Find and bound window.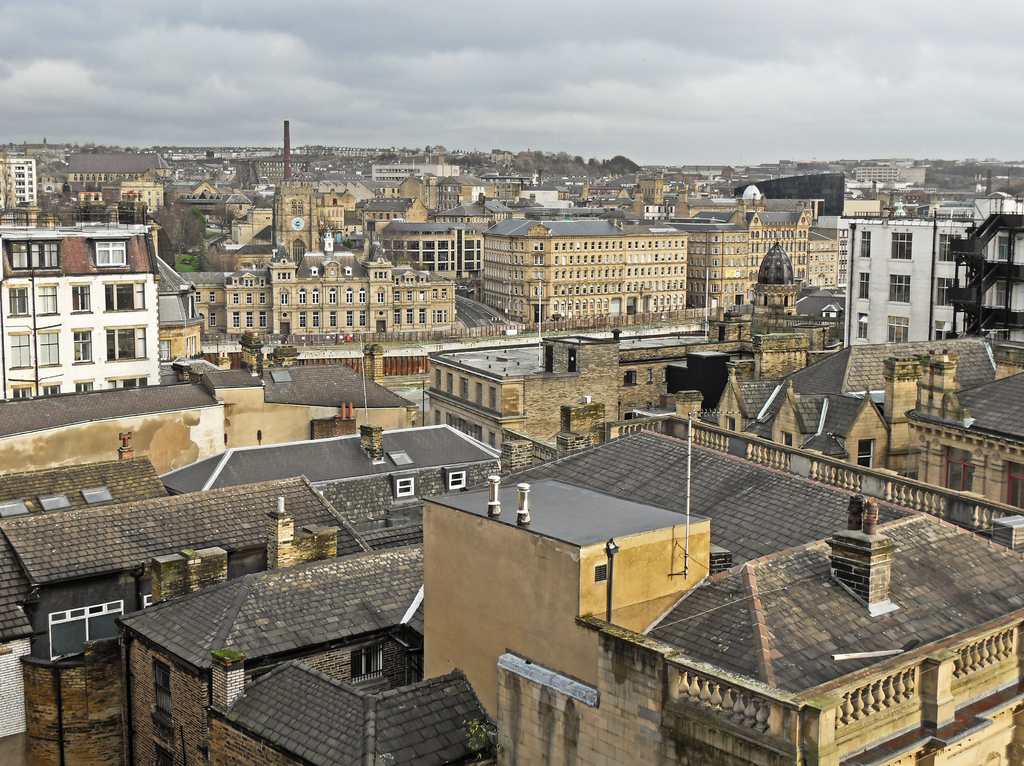
Bound: crop(487, 386, 497, 410).
